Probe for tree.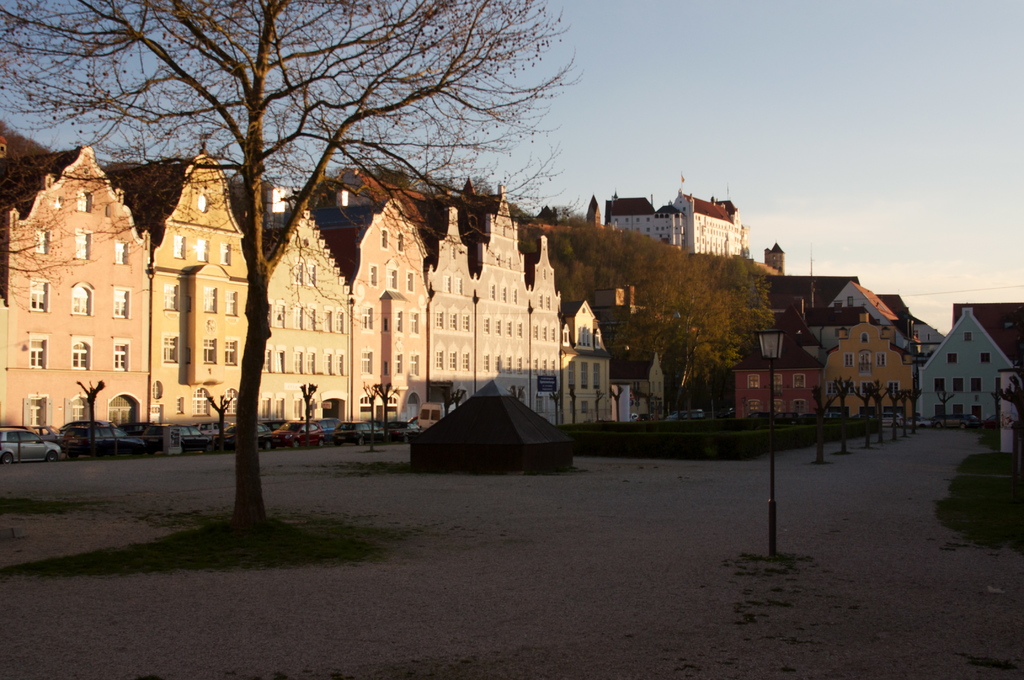
Probe result: <box>539,222,774,428</box>.
